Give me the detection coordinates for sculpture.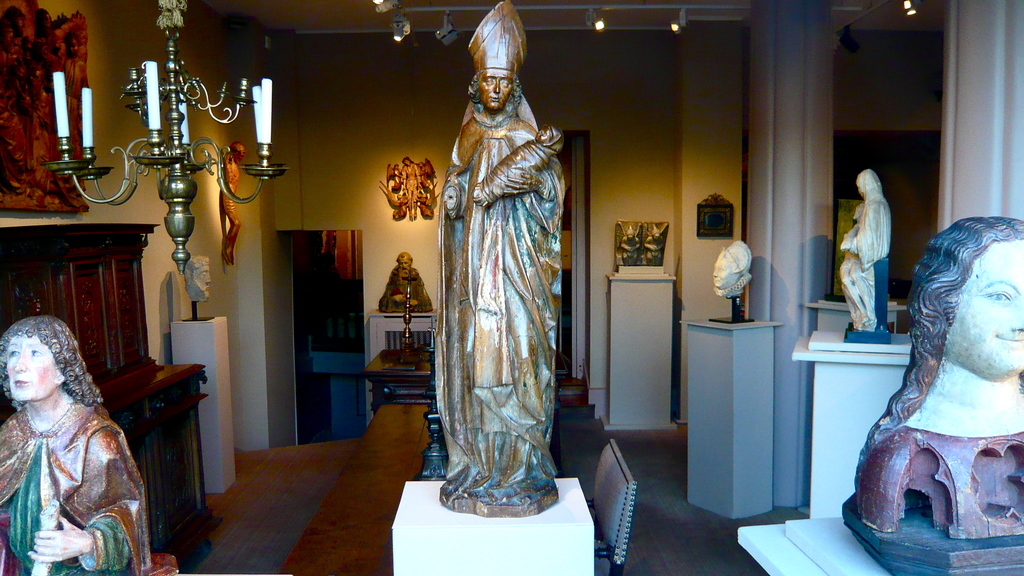
Rect(844, 204, 1023, 575).
